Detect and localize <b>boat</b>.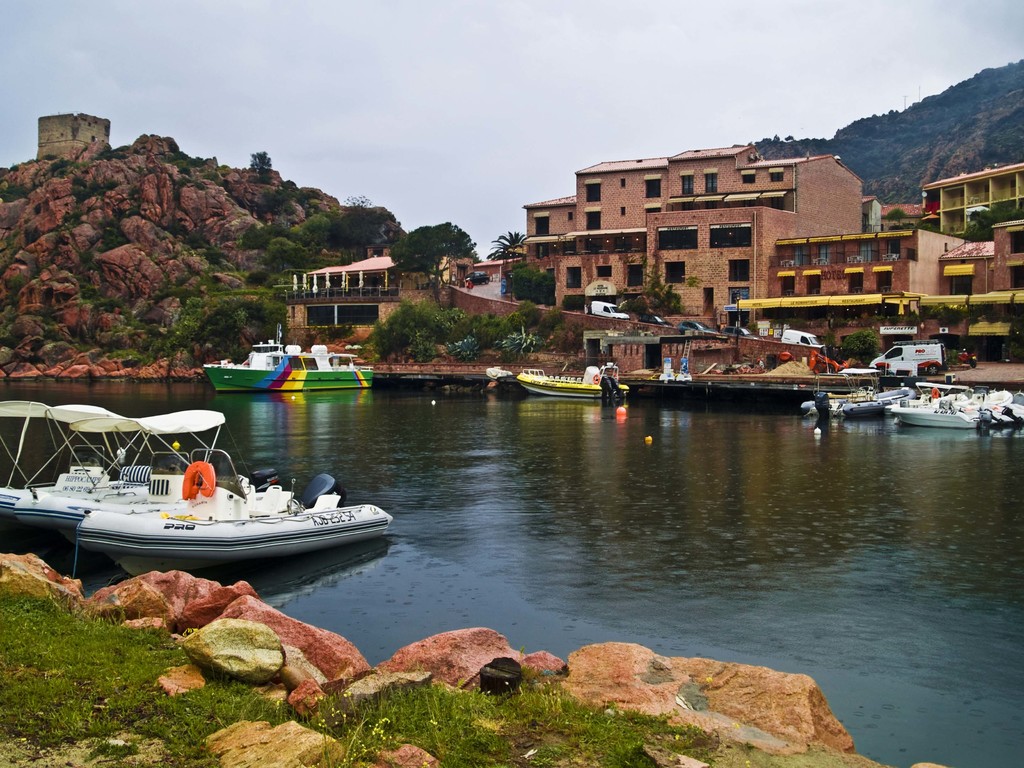
Localized at (left=71, top=451, right=390, bottom=582).
